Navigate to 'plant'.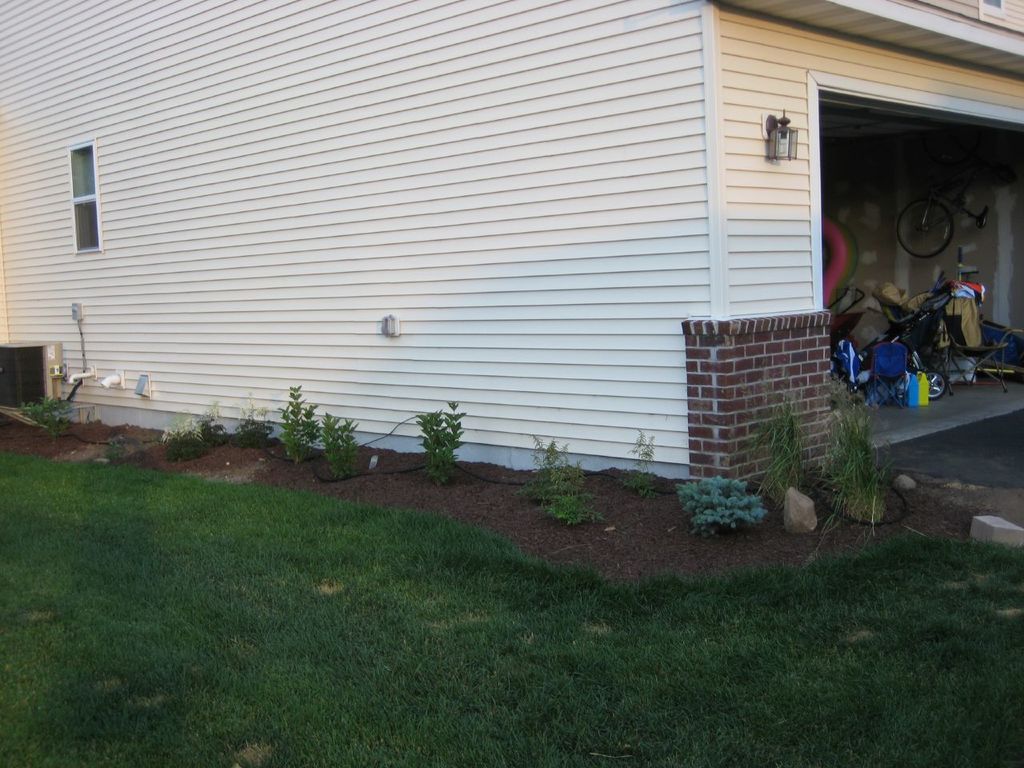
Navigation target: bbox=[514, 430, 606, 528].
